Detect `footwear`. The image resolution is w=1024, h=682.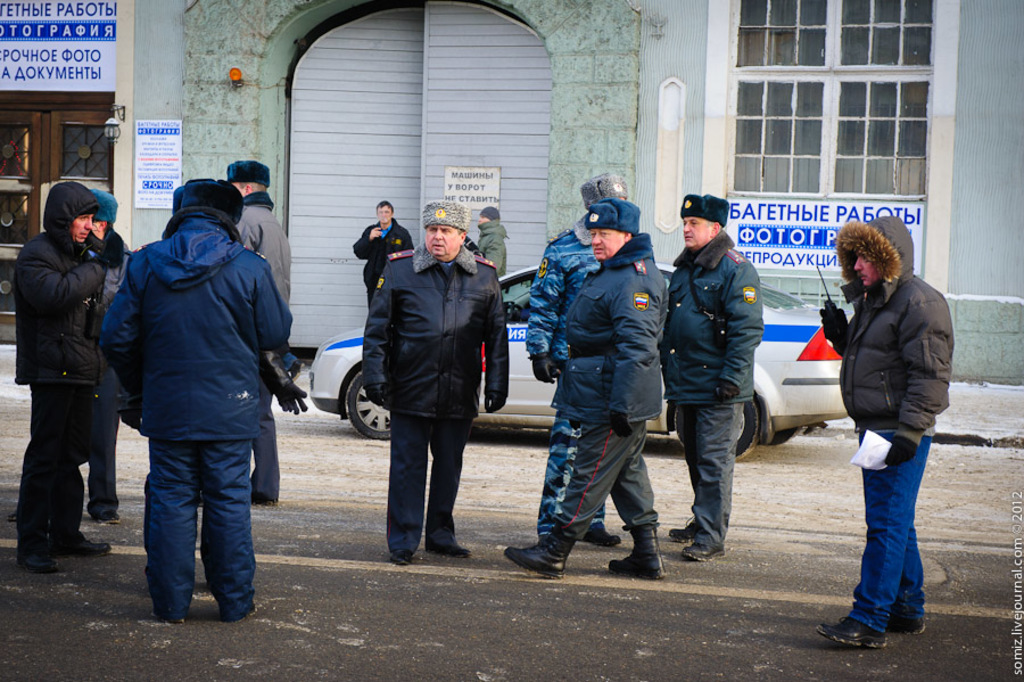
<bbox>427, 531, 470, 559</bbox>.
